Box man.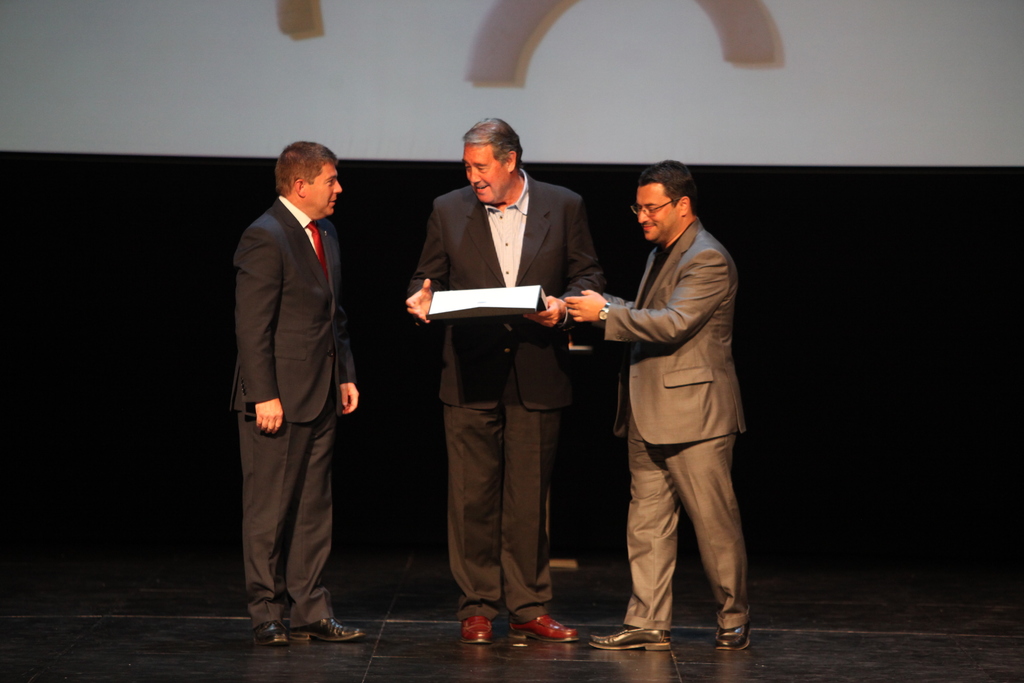
{"x1": 584, "y1": 138, "x2": 766, "y2": 682}.
